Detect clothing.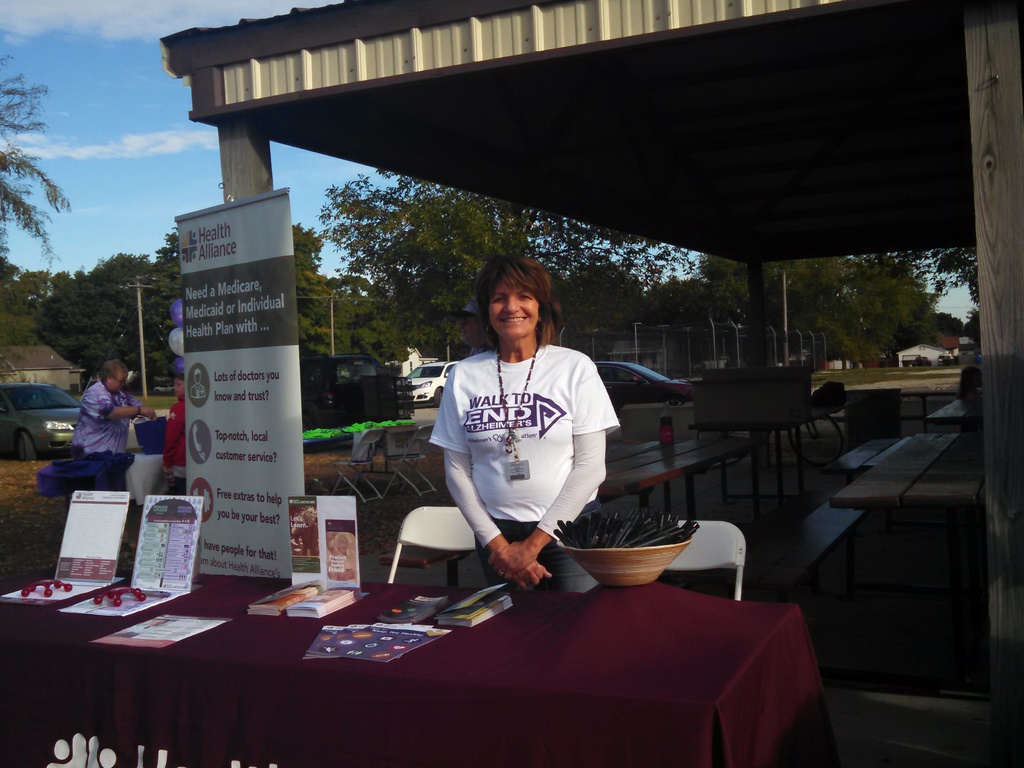
Detected at l=428, t=340, r=622, b=595.
